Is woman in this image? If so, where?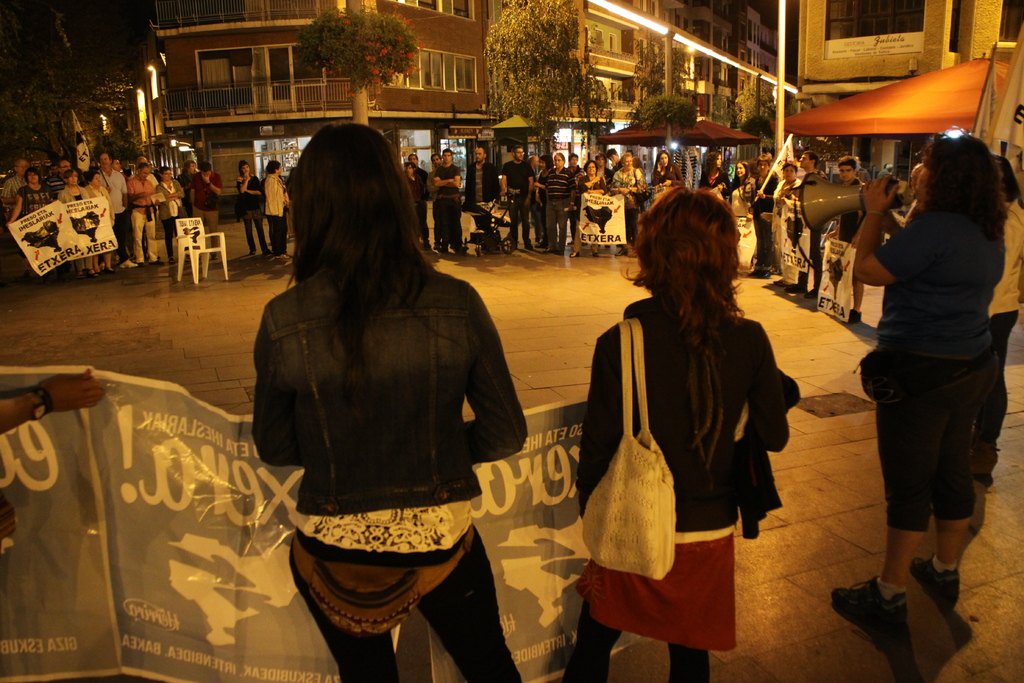
Yes, at bbox(561, 186, 789, 682).
